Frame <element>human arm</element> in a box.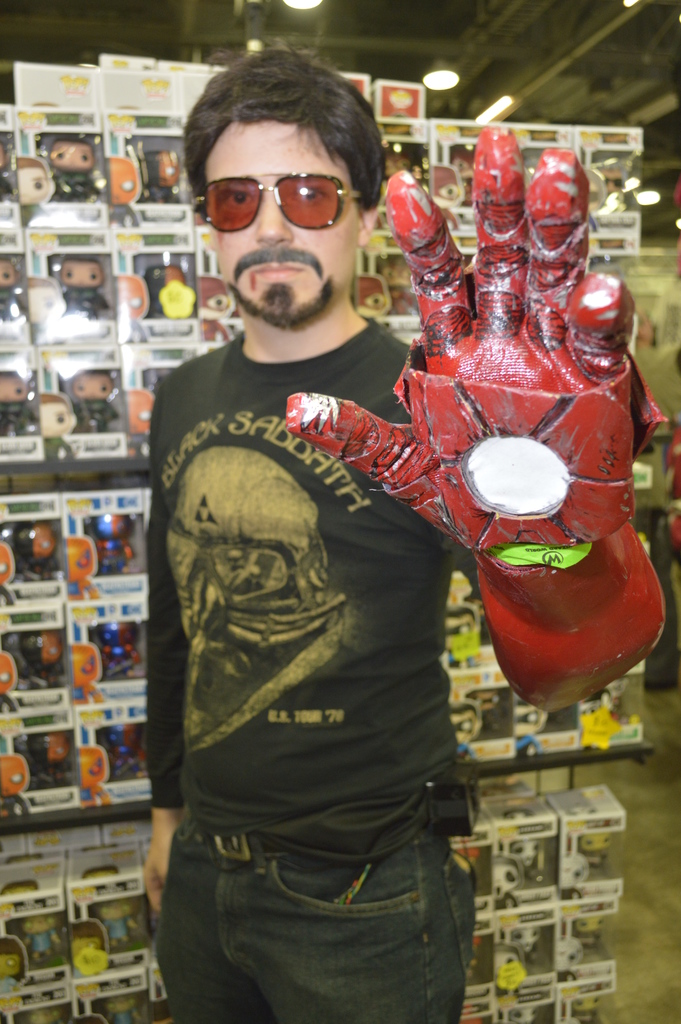
bbox=(140, 380, 188, 924).
